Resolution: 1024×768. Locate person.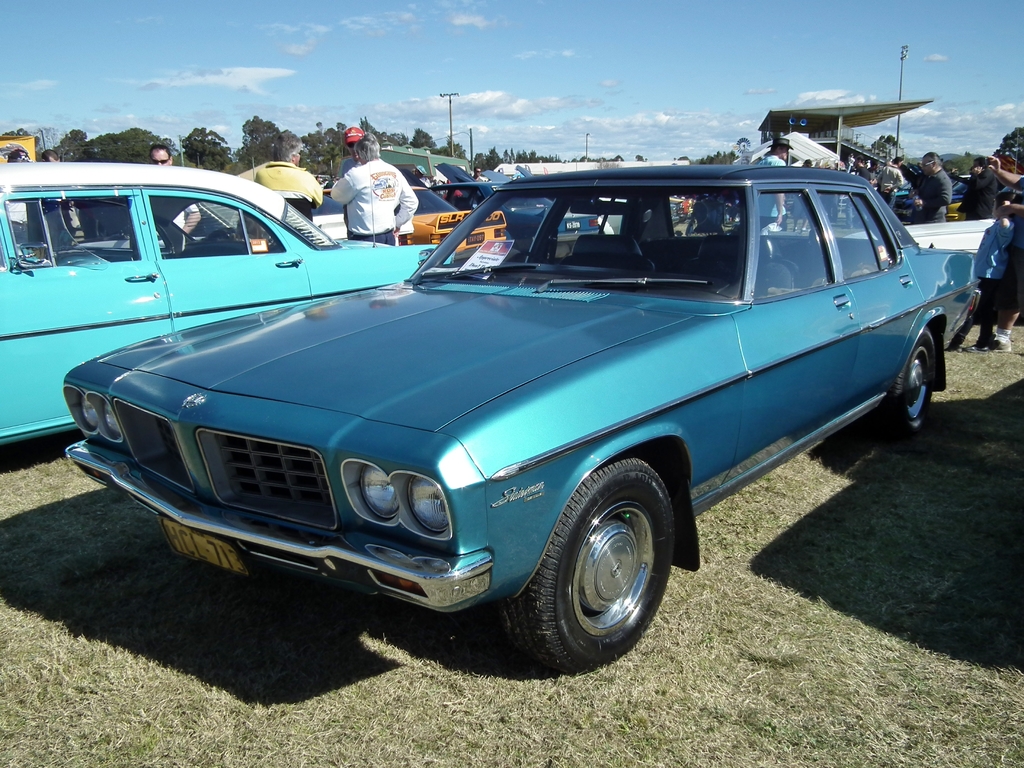
BBox(149, 143, 204, 236).
